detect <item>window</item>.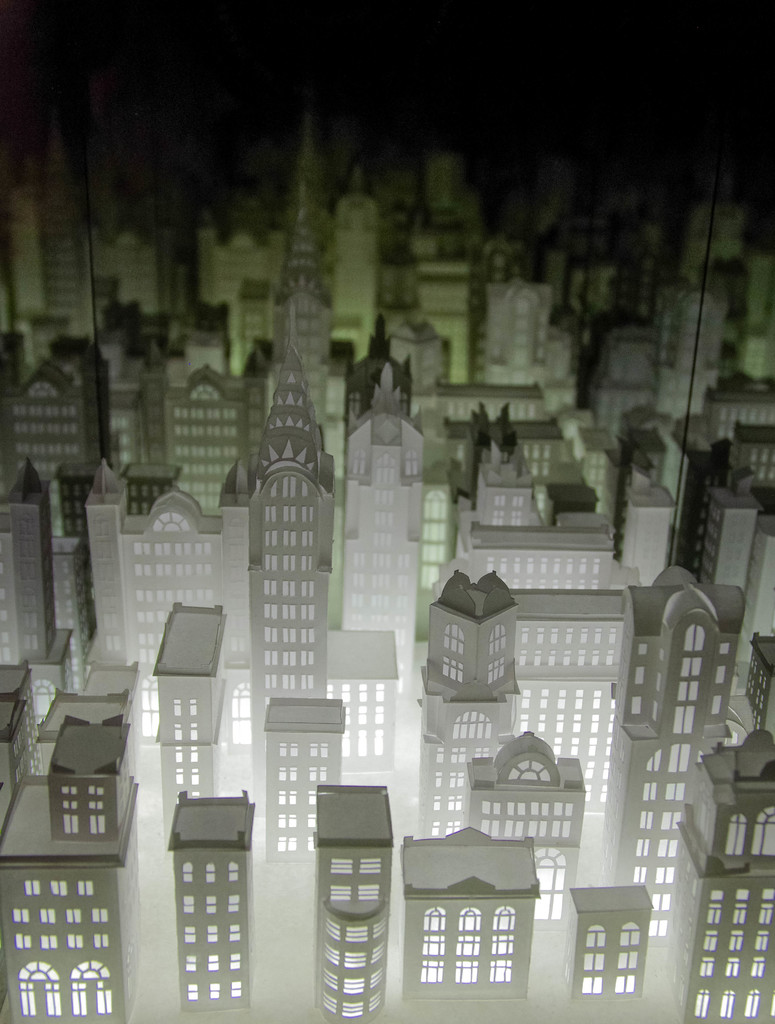
Detected at (left=709, top=696, right=725, bottom=717).
